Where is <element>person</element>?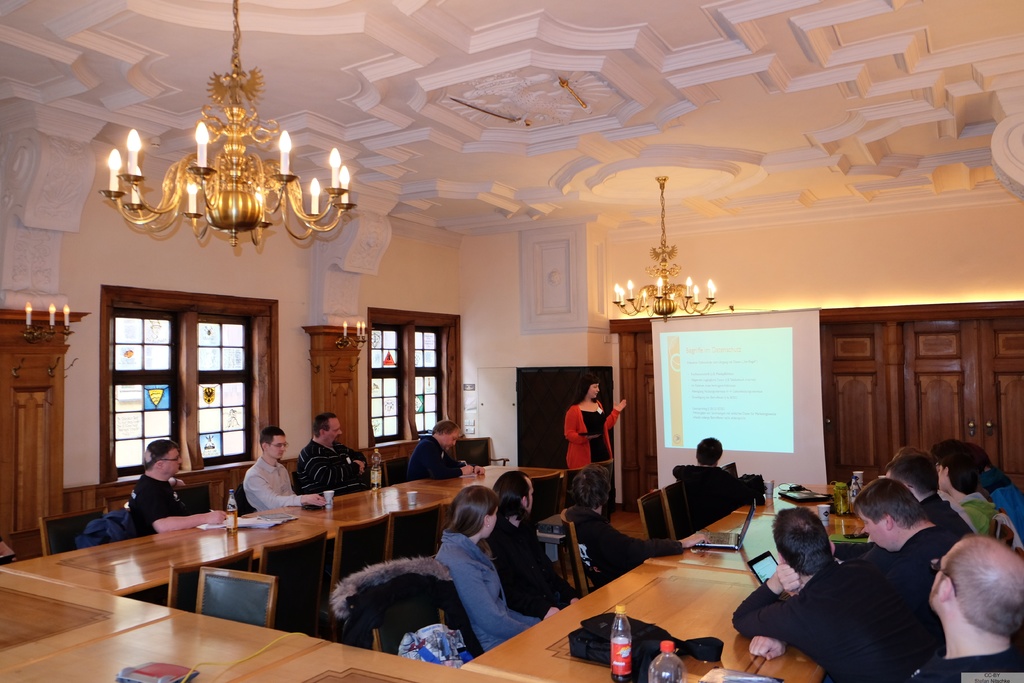
box(297, 409, 369, 501).
